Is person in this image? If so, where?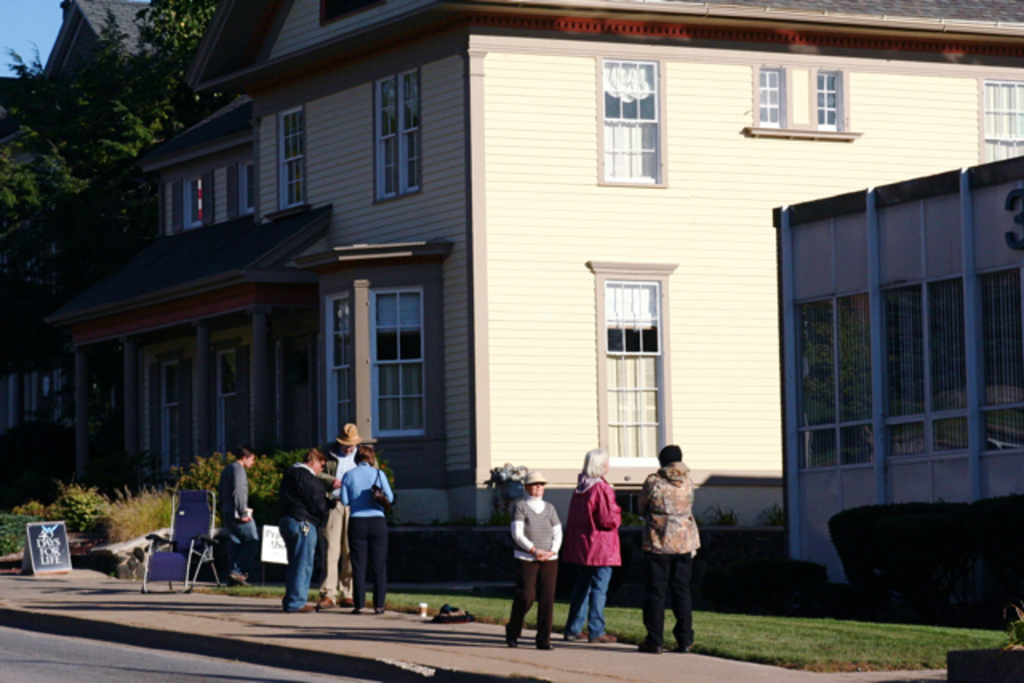
Yes, at x1=565, y1=448, x2=622, y2=638.
